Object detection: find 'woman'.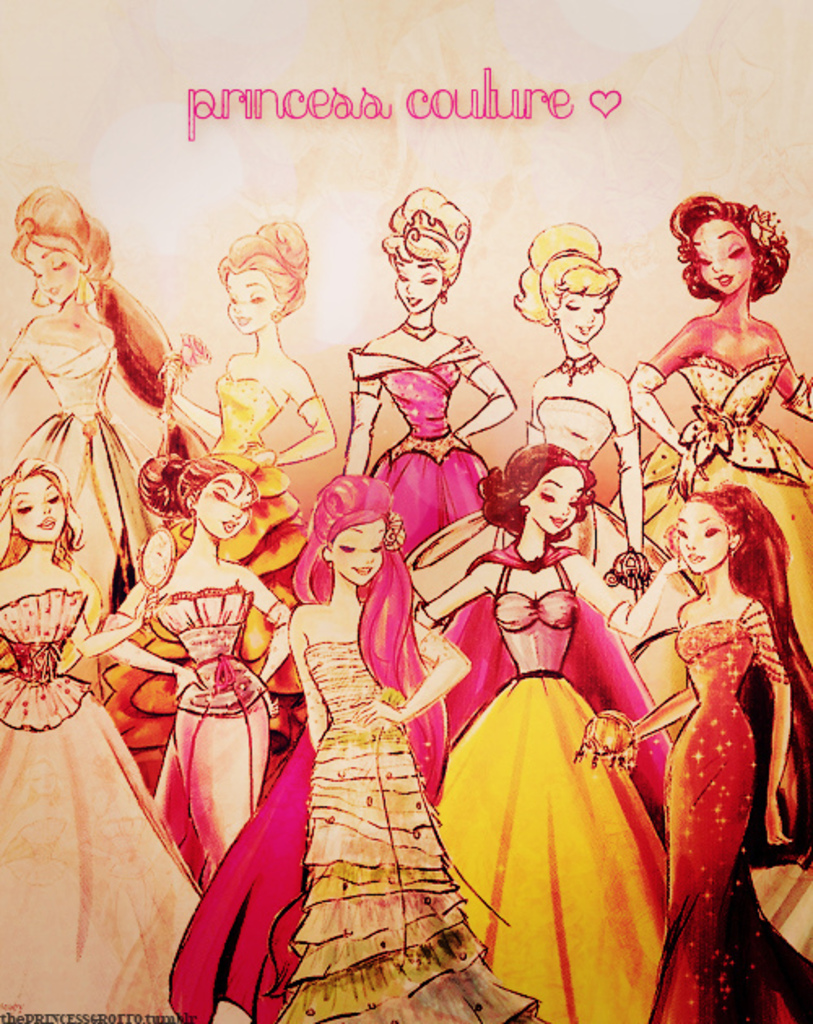
<box>98,450,293,897</box>.
